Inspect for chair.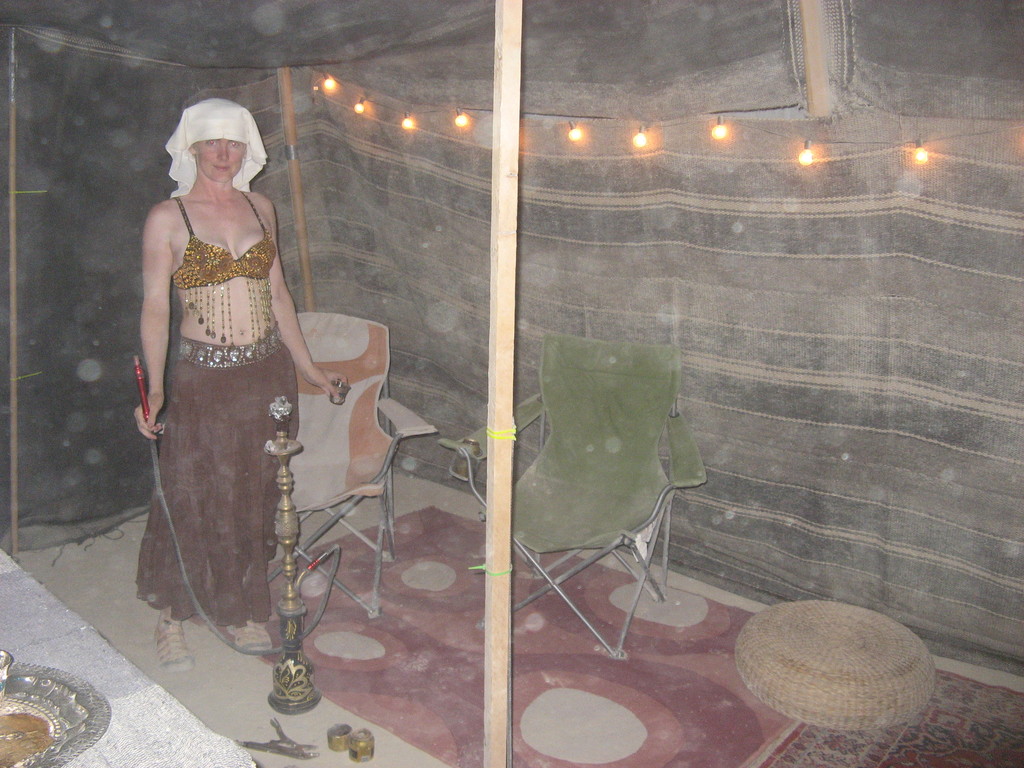
Inspection: <region>265, 310, 438, 616</region>.
